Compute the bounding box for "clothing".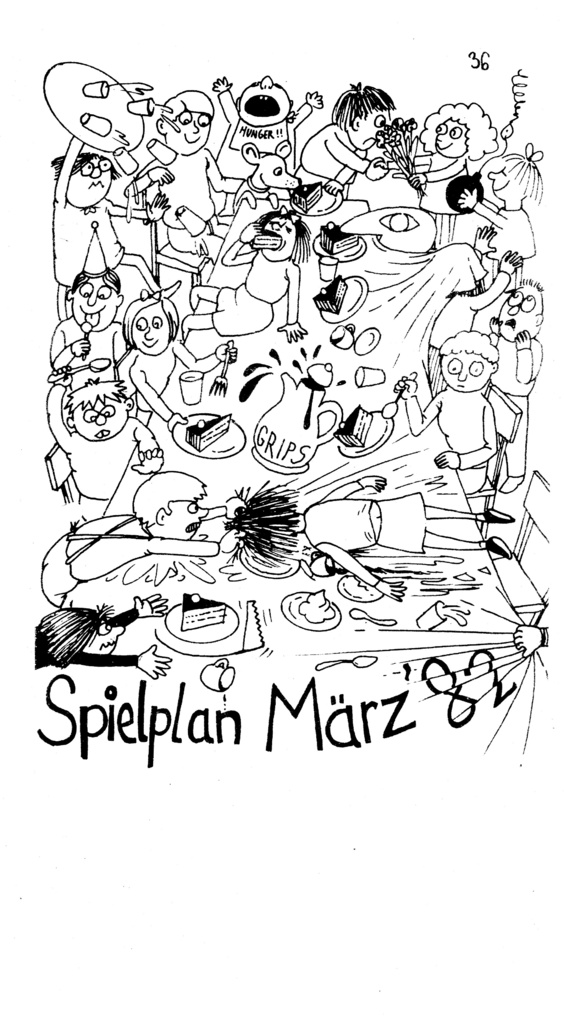
<box>209,88,309,176</box>.
